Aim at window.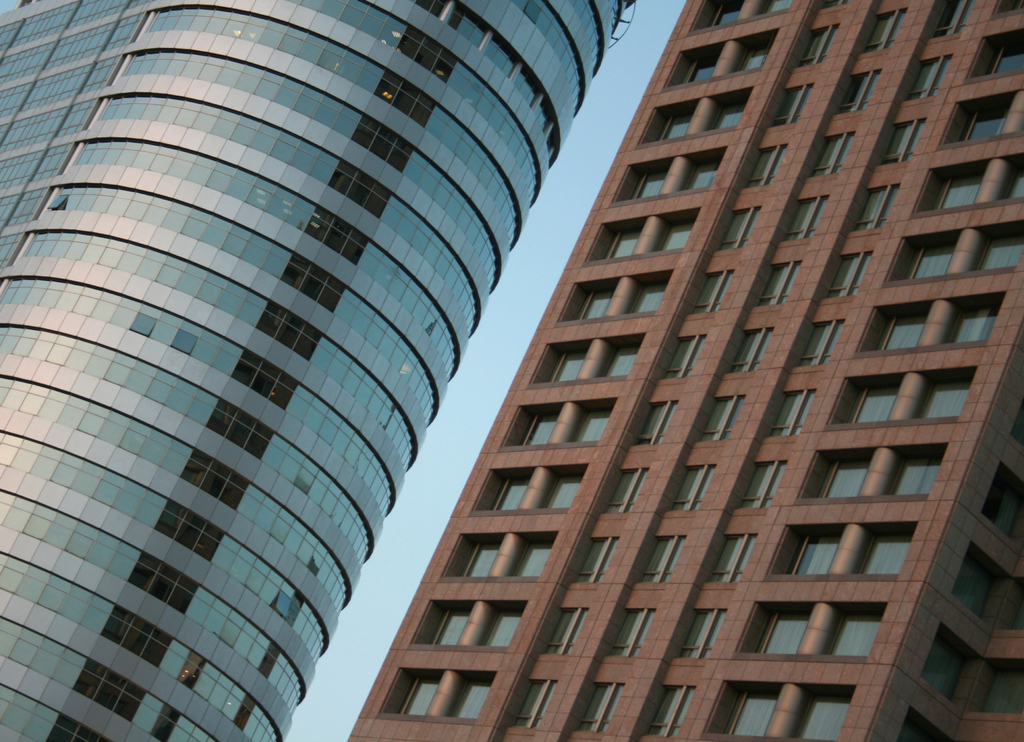
Aimed at {"left": 771, "top": 388, "right": 818, "bottom": 439}.
